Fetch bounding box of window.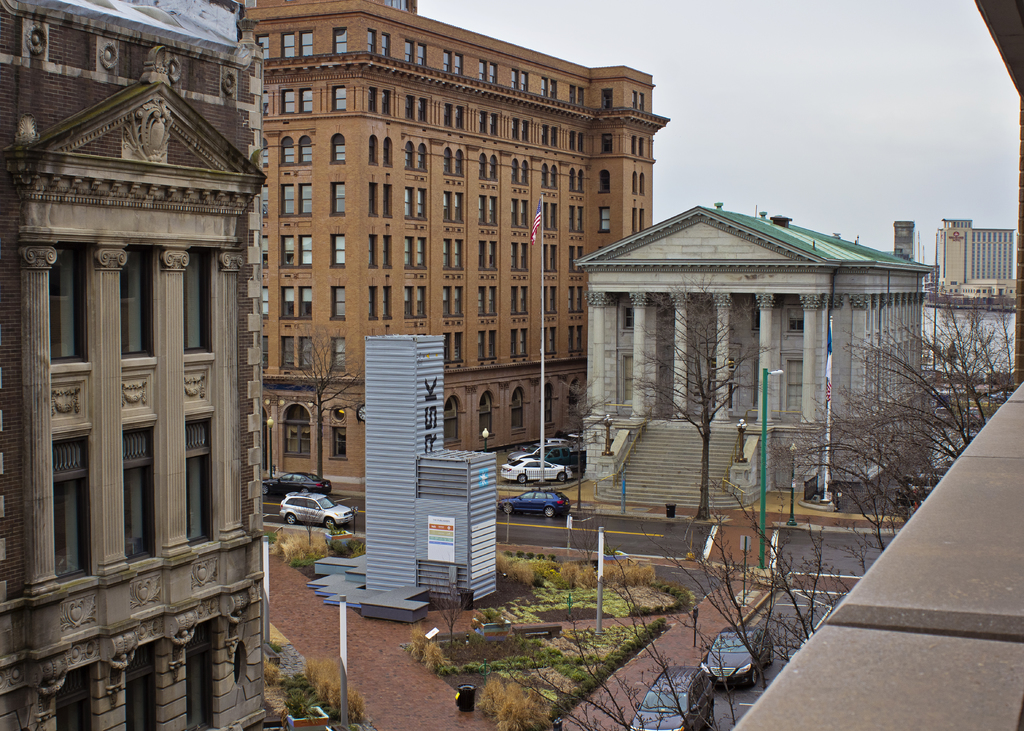
Bbox: {"left": 52, "top": 476, "right": 88, "bottom": 579}.
